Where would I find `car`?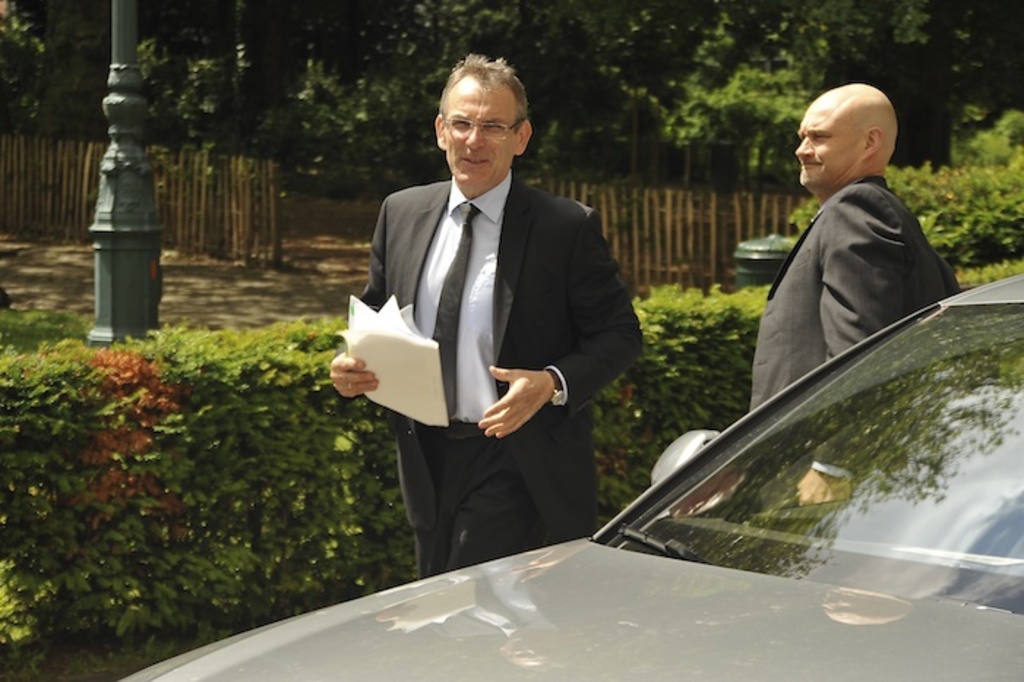
At box(113, 275, 1023, 681).
